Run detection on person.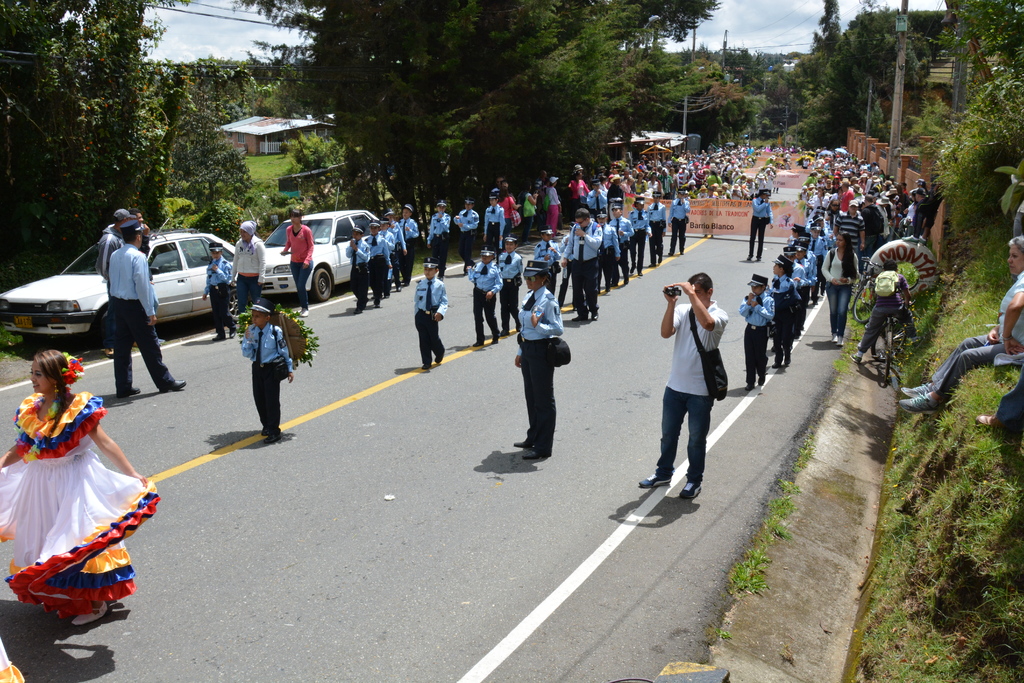
Result: x1=535 y1=233 x2=556 y2=298.
